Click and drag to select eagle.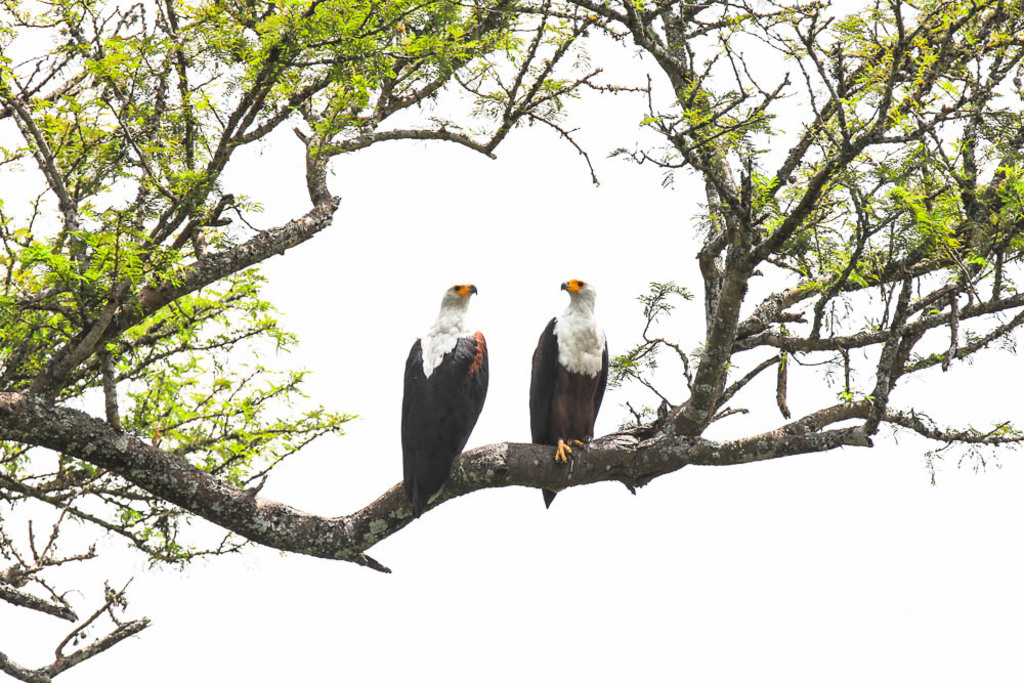
Selection: (x1=402, y1=279, x2=494, y2=517).
